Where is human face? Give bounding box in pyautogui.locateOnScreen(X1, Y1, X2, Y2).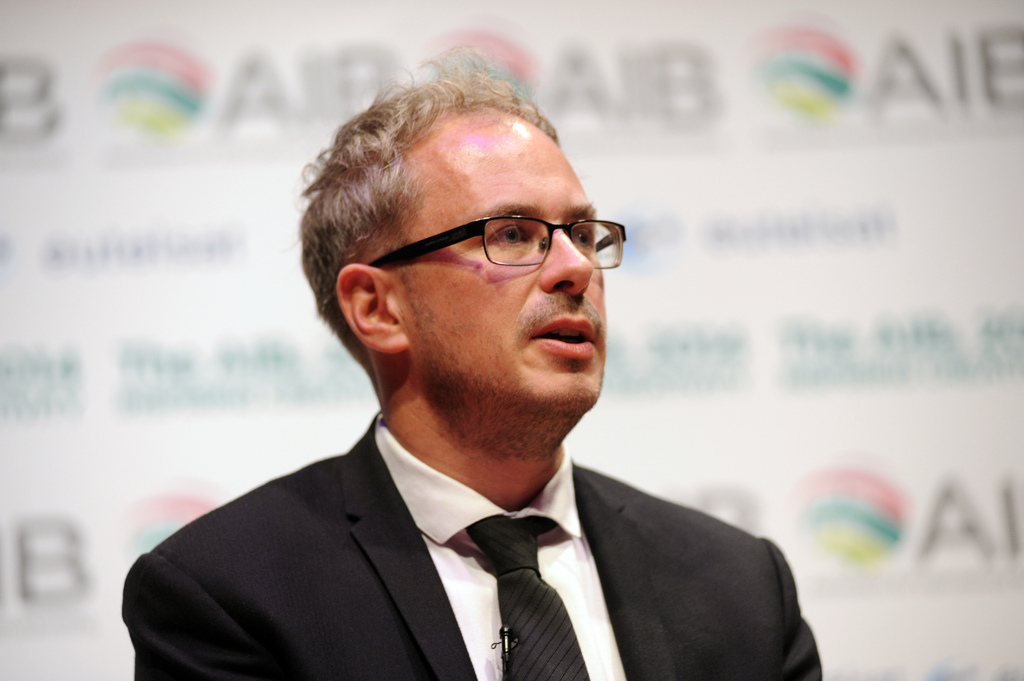
pyautogui.locateOnScreen(393, 124, 604, 410).
